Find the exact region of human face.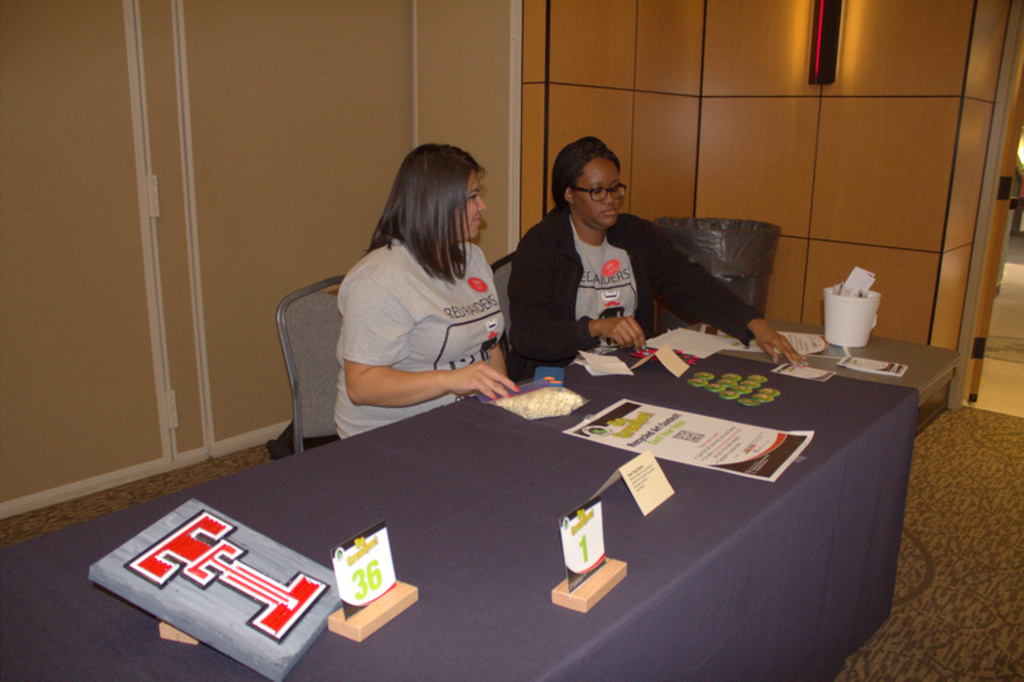
Exact region: [x1=451, y1=166, x2=488, y2=244].
